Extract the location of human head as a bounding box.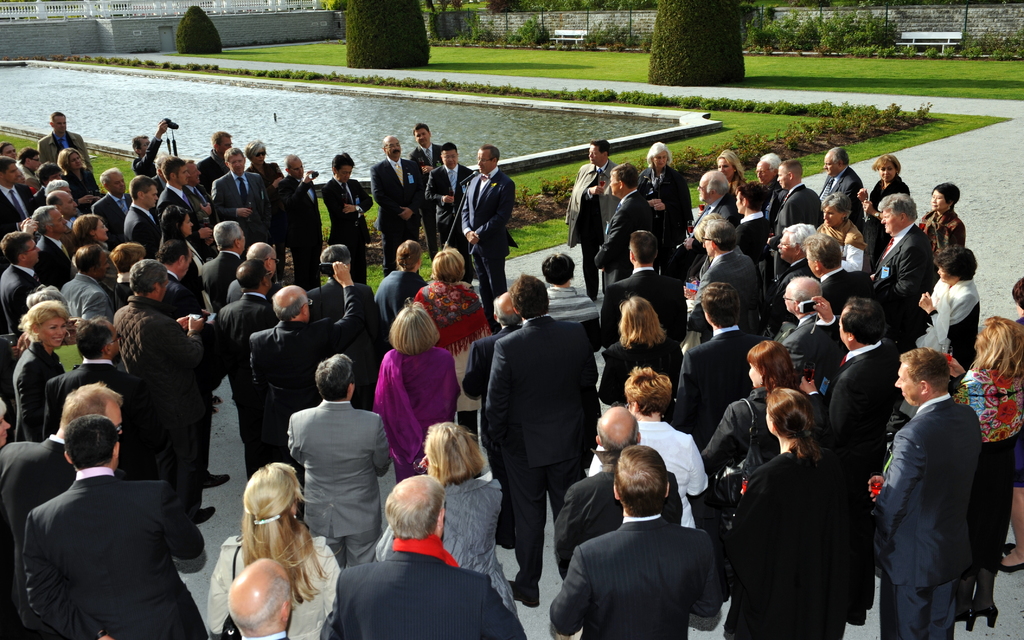
l=596, t=406, r=643, b=454.
